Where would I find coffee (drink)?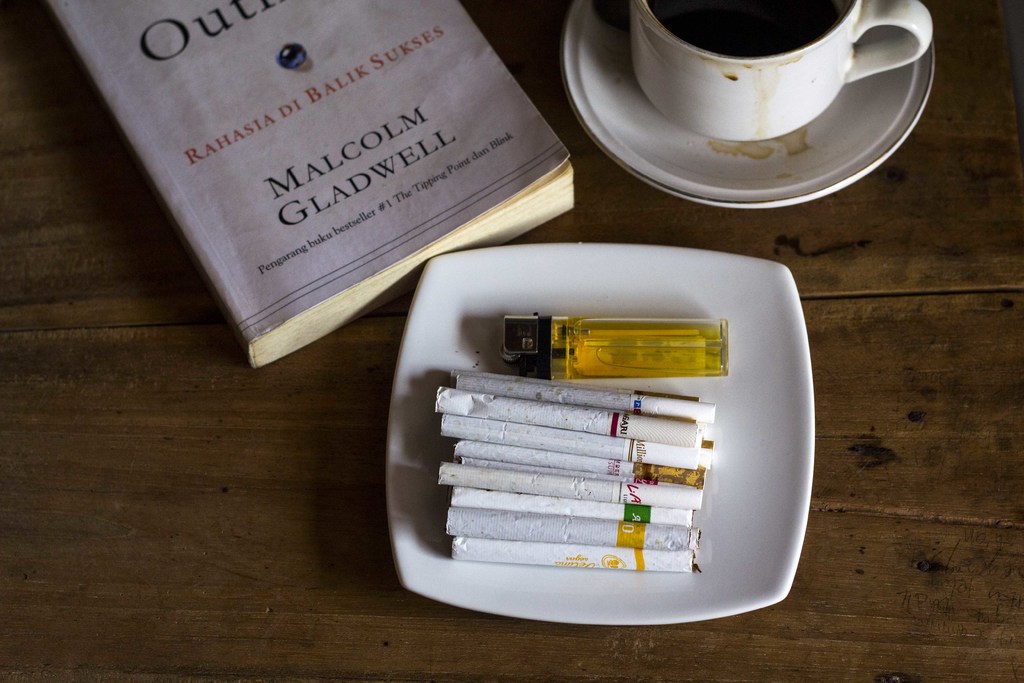
At [left=646, top=0, right=843, bottom=56].
